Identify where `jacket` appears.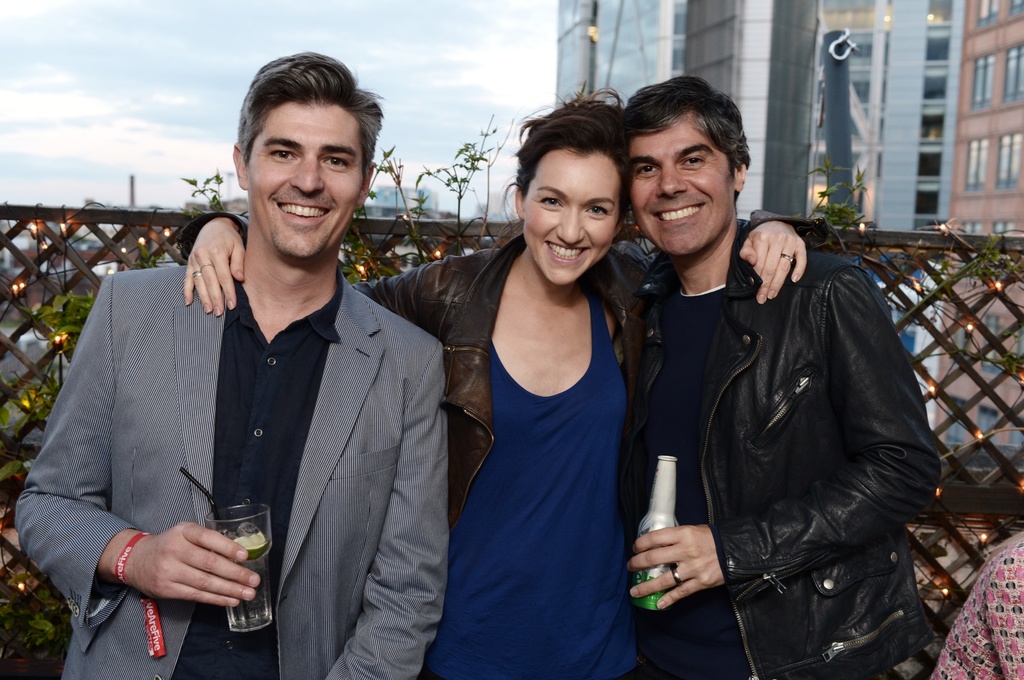
Appears at pyautogui.locateOnScreen(177, 229, 844, 576).
